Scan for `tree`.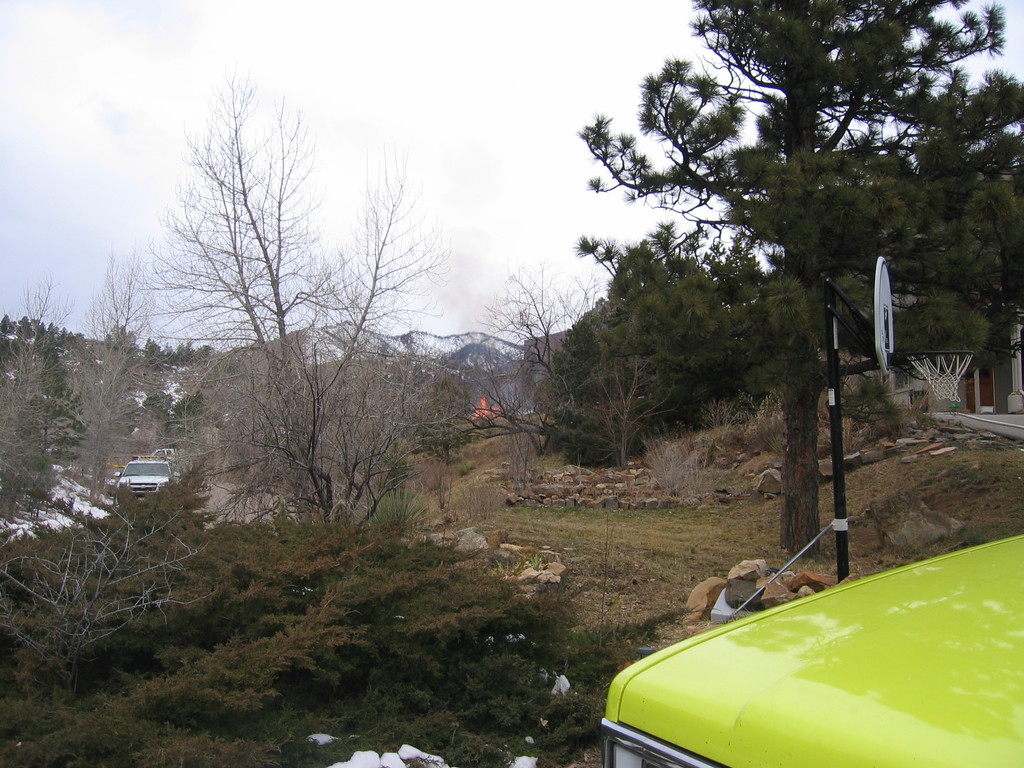
Scan result: rect(0, 264, 85, 372).
